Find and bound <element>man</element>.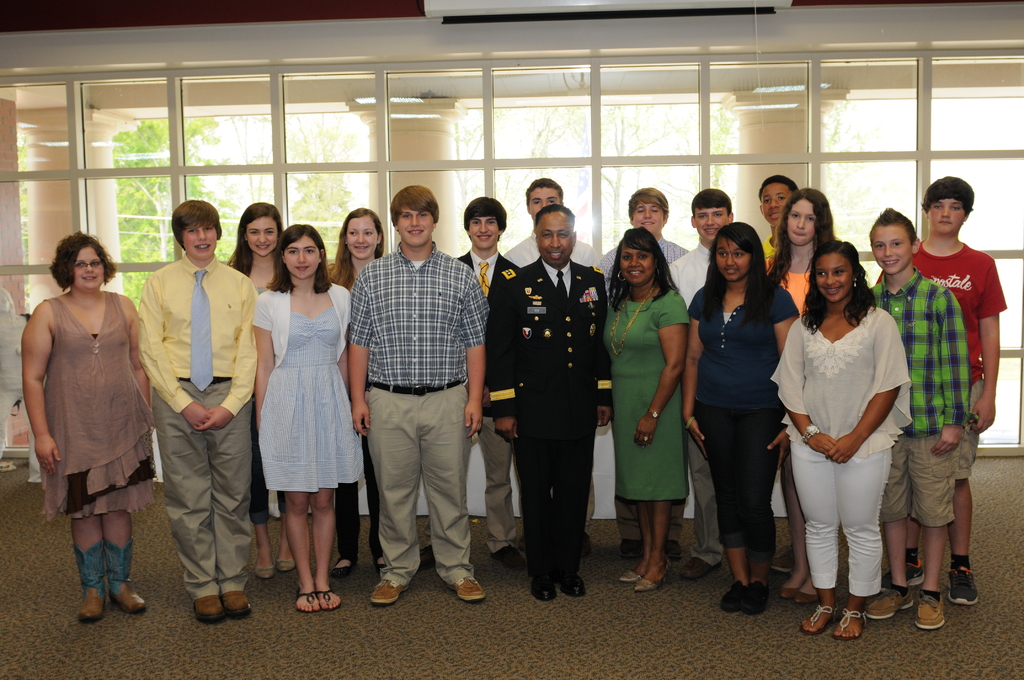
Bound: [left=598, top=185, right=693, bottom=559].
